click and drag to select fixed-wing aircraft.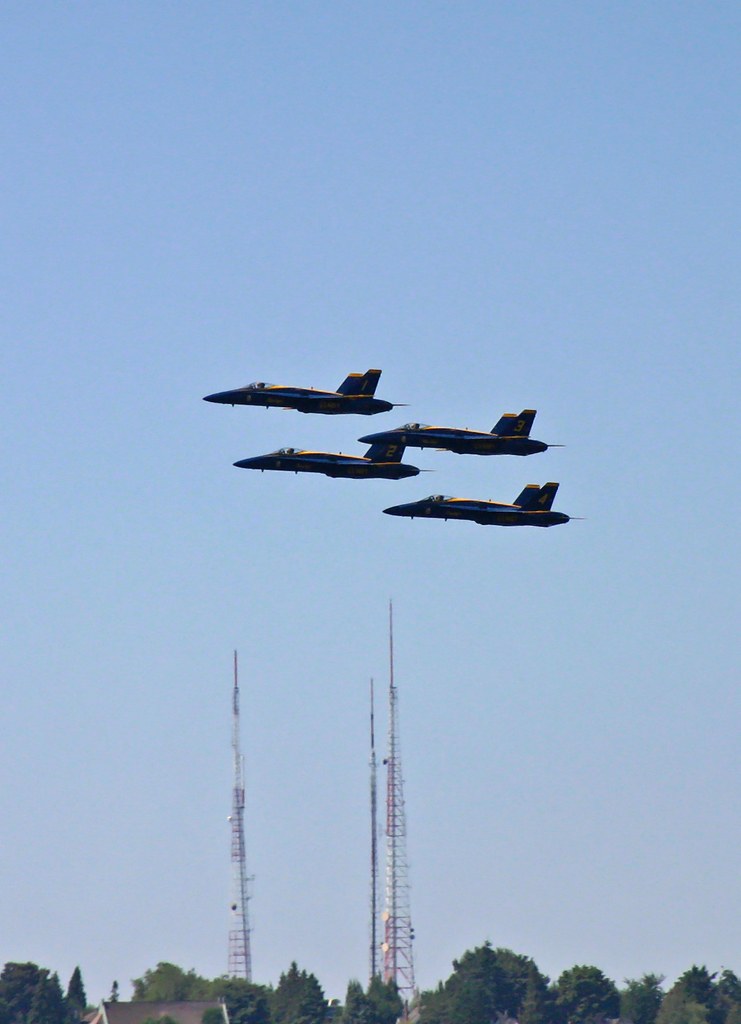
Selection: detection(382, 483, 580, 525).
